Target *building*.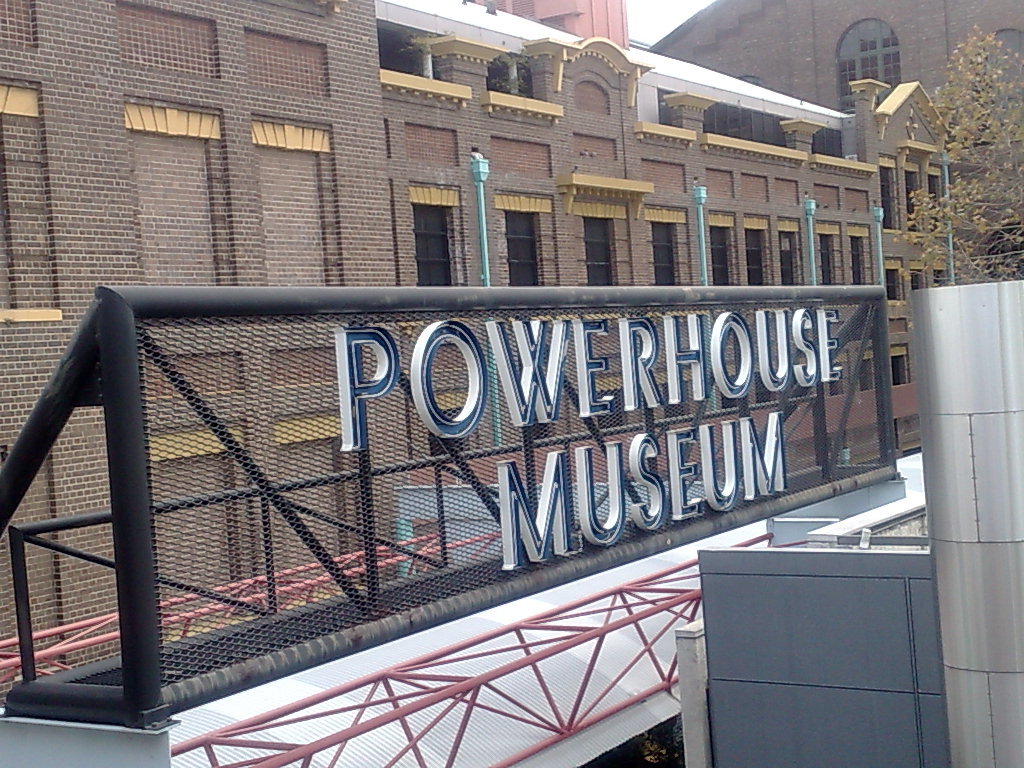
Target region: left=0, top=0, right=950, bottom=706.
